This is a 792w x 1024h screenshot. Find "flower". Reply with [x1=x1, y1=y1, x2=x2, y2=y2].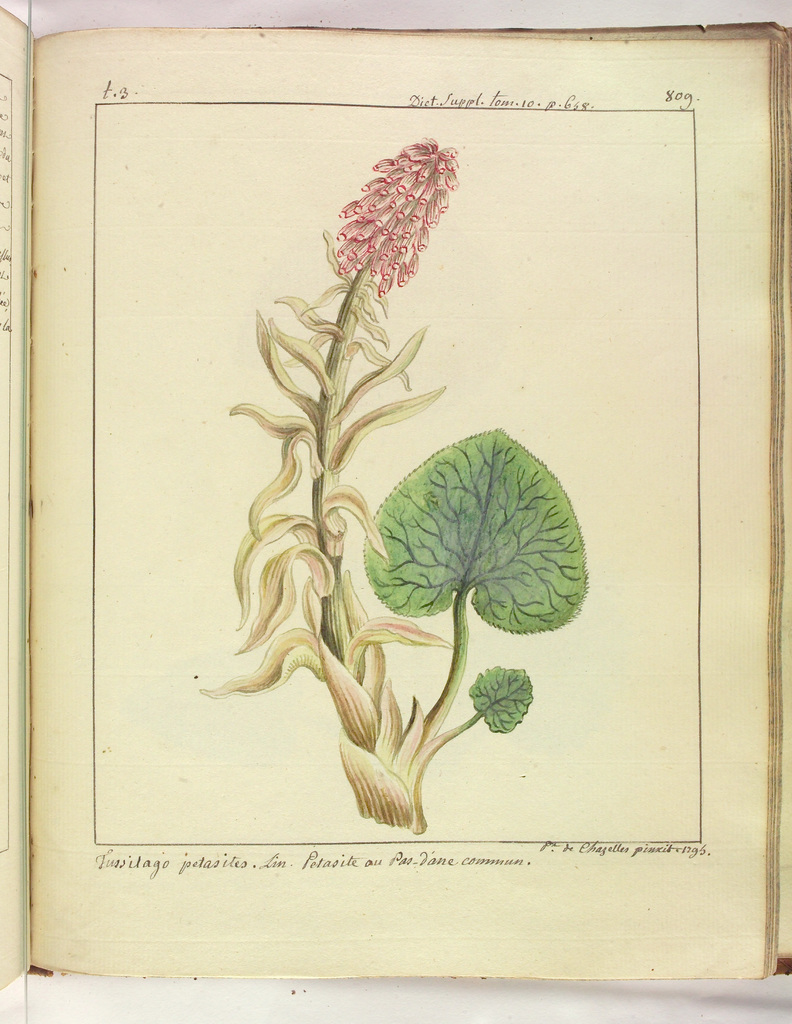
[x1=334, y1=134, x2=464, y2=301].
